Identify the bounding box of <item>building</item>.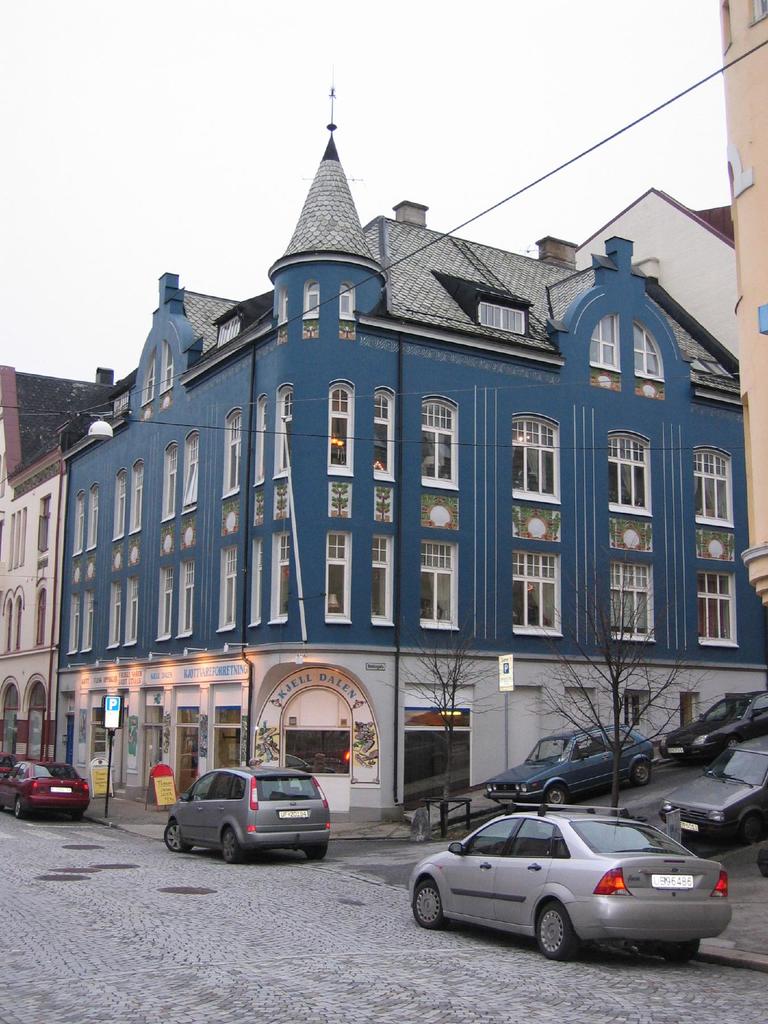
x1=0, y1=364, x2=134, y2=764.
